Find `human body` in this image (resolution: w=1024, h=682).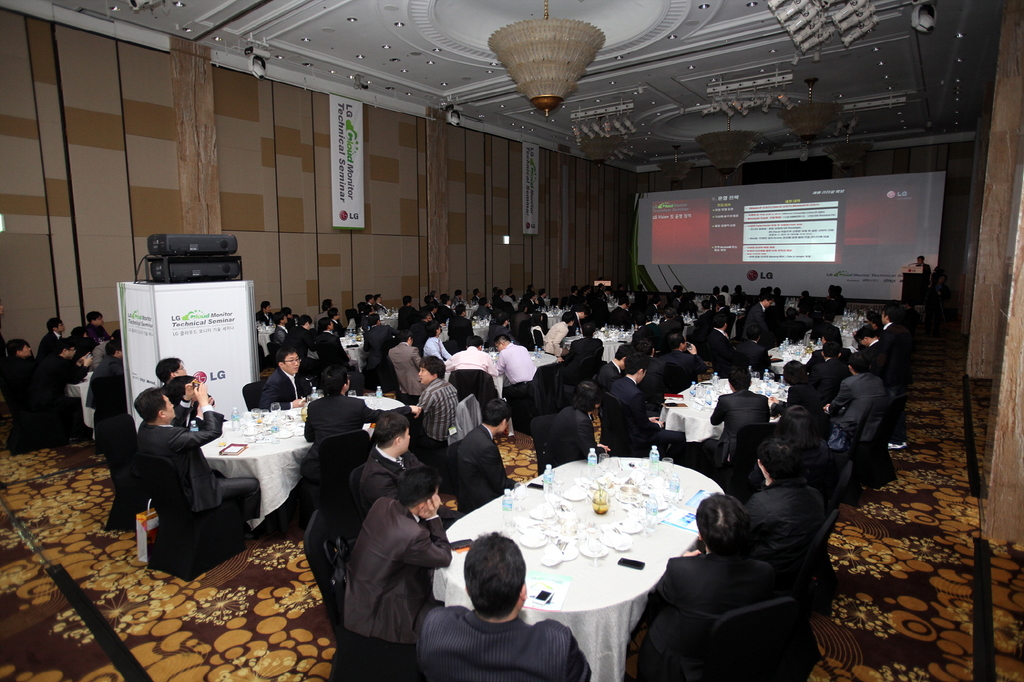
BBox(874, 303, 915, 456).
